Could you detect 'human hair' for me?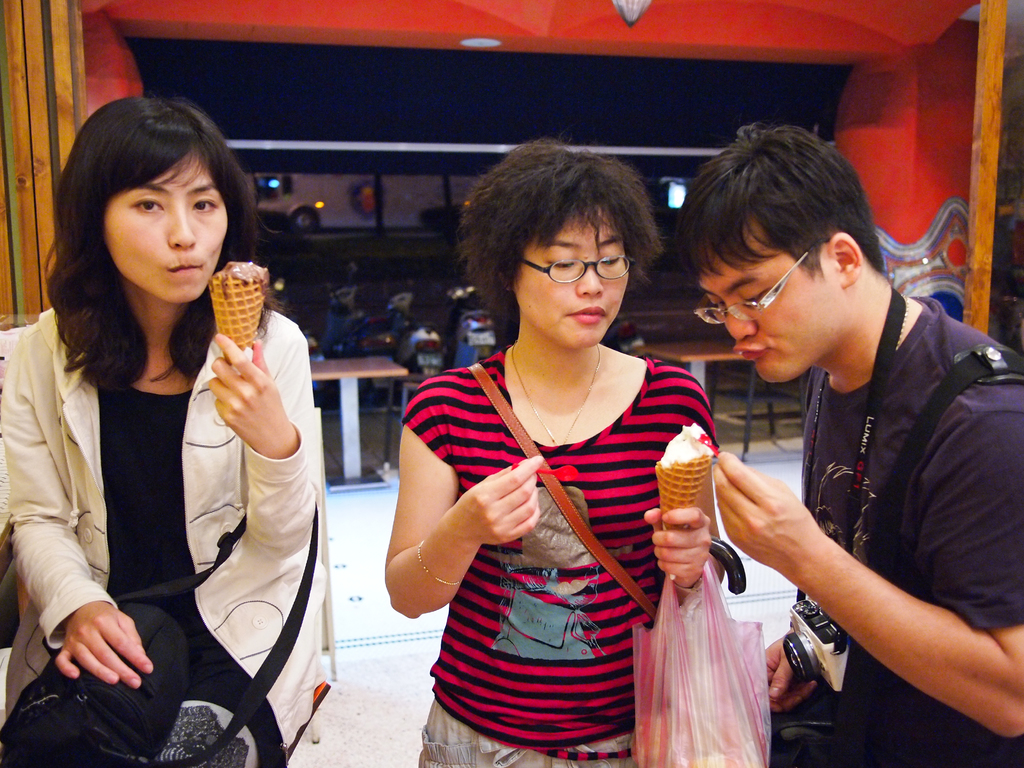
Detection result: Rect(452, 130, 663, 337).
